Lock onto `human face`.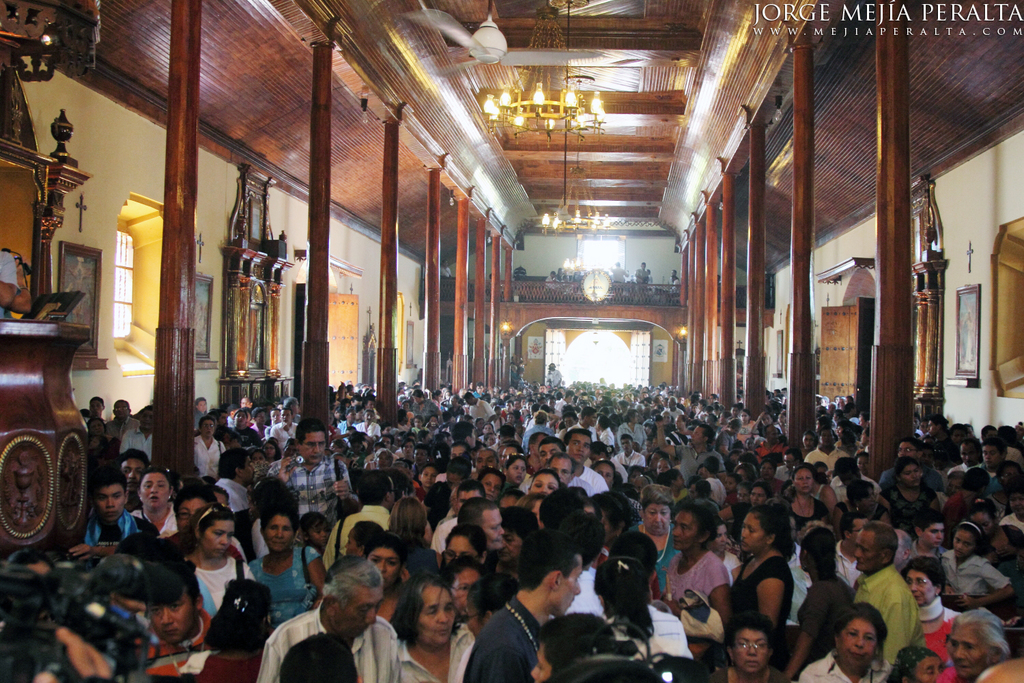
Locked: [x1=565, y1=415, x2=575, y2=427].
